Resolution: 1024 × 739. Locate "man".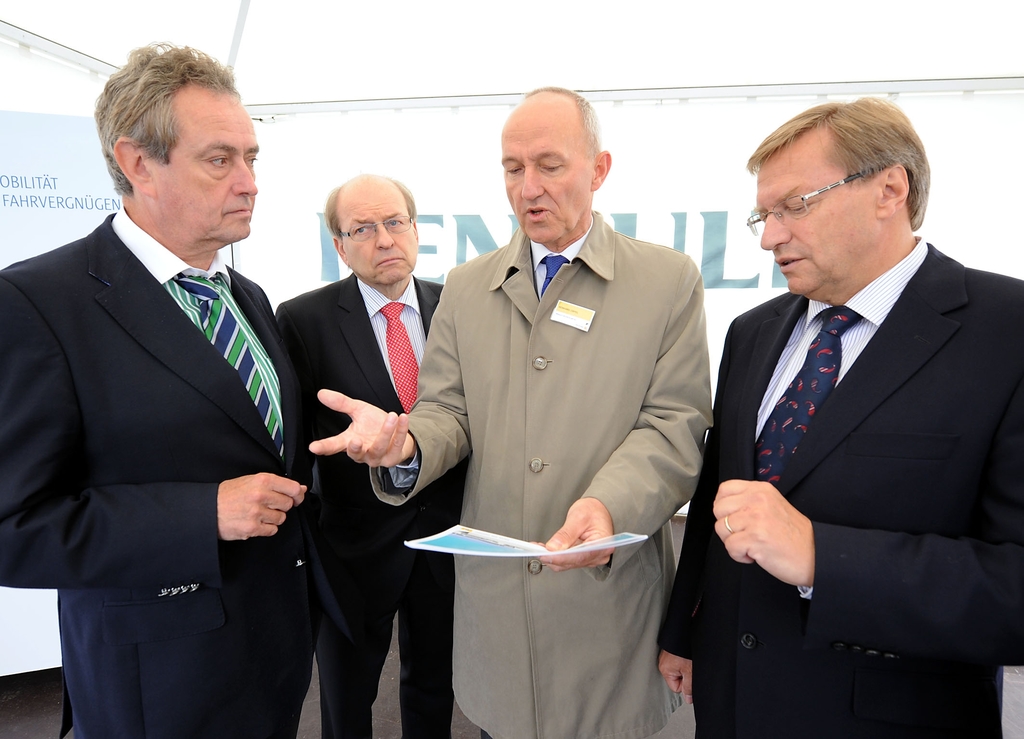
<bbox>12, 36, 319, 726</bbox>.
